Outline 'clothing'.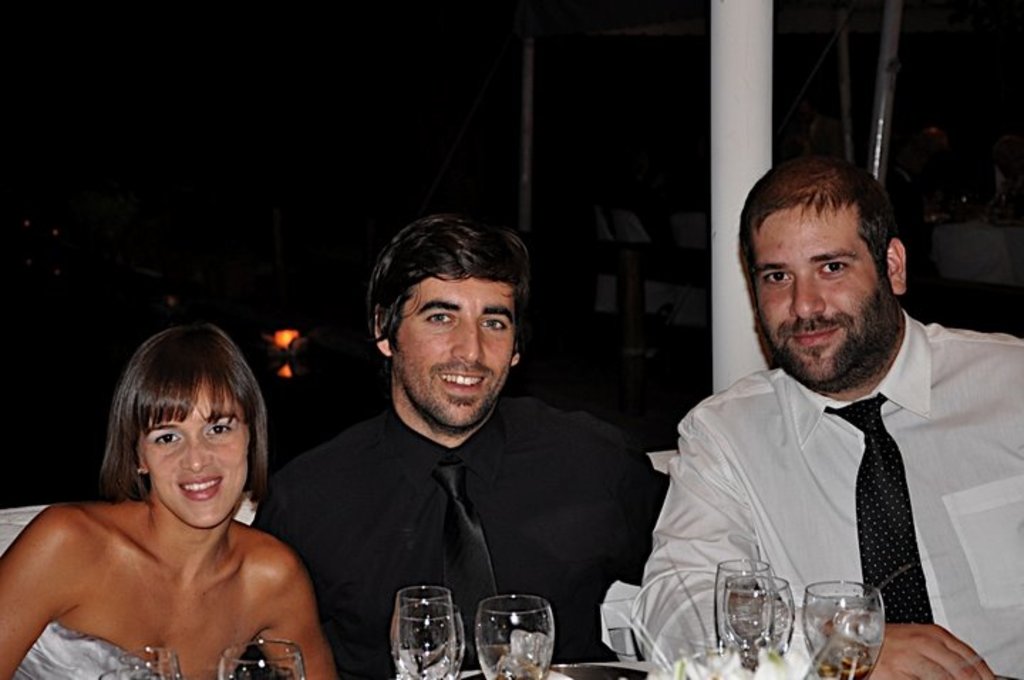
Outline: <bbox>641, 307, 1023, 679</bbox>.
